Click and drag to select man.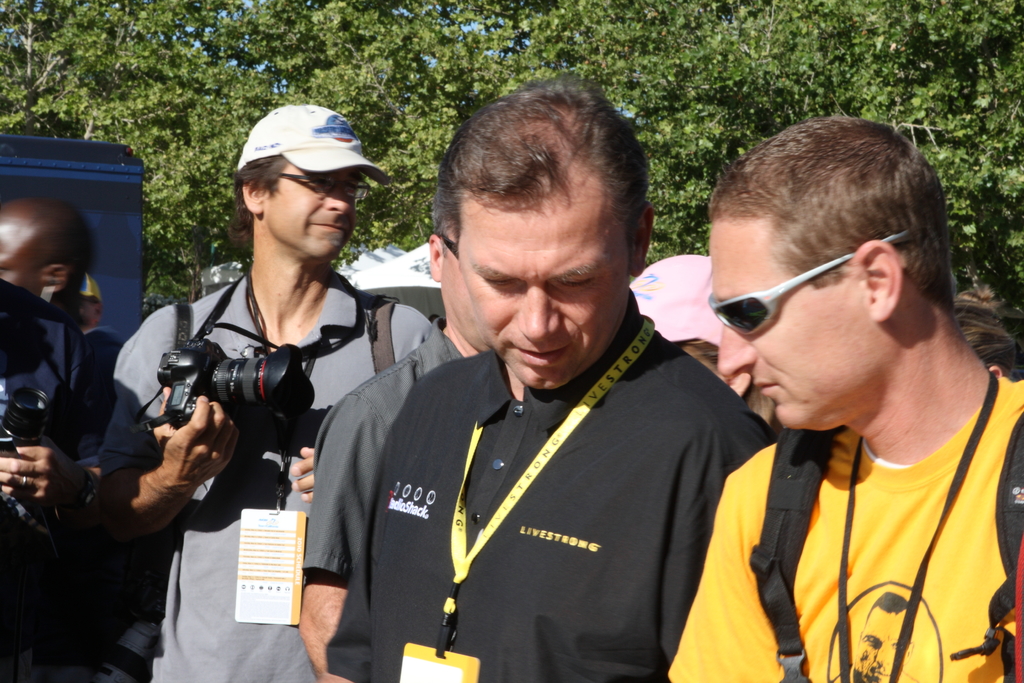
Selection: bbox=(614, 111, 1023, 682).
